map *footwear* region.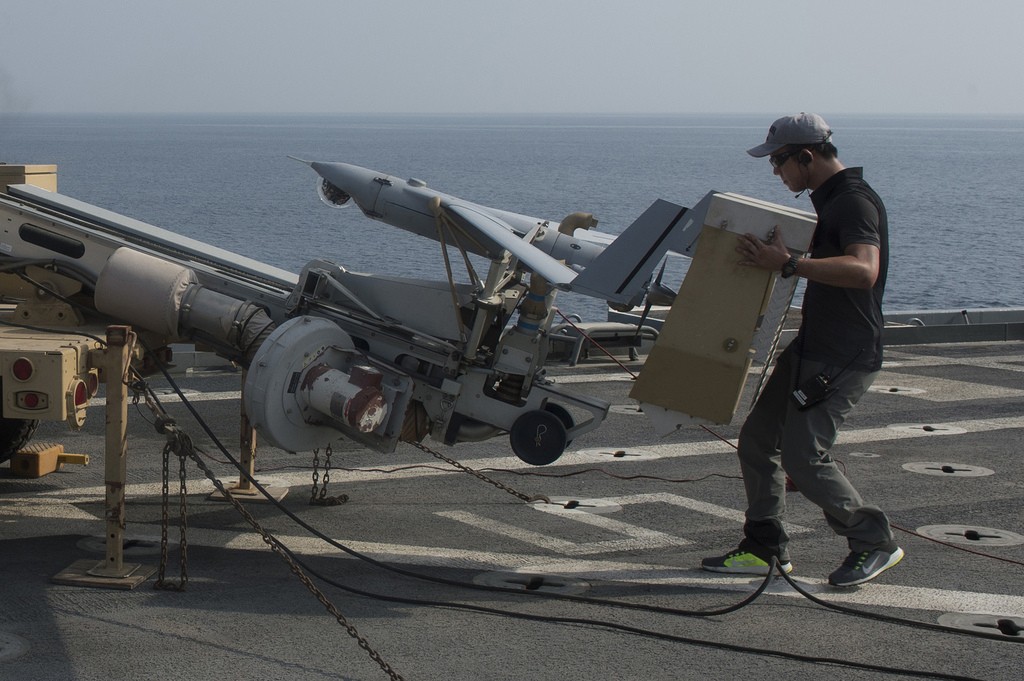
Mapped to (x1=823, y1=540, x2=902, y2=589).
